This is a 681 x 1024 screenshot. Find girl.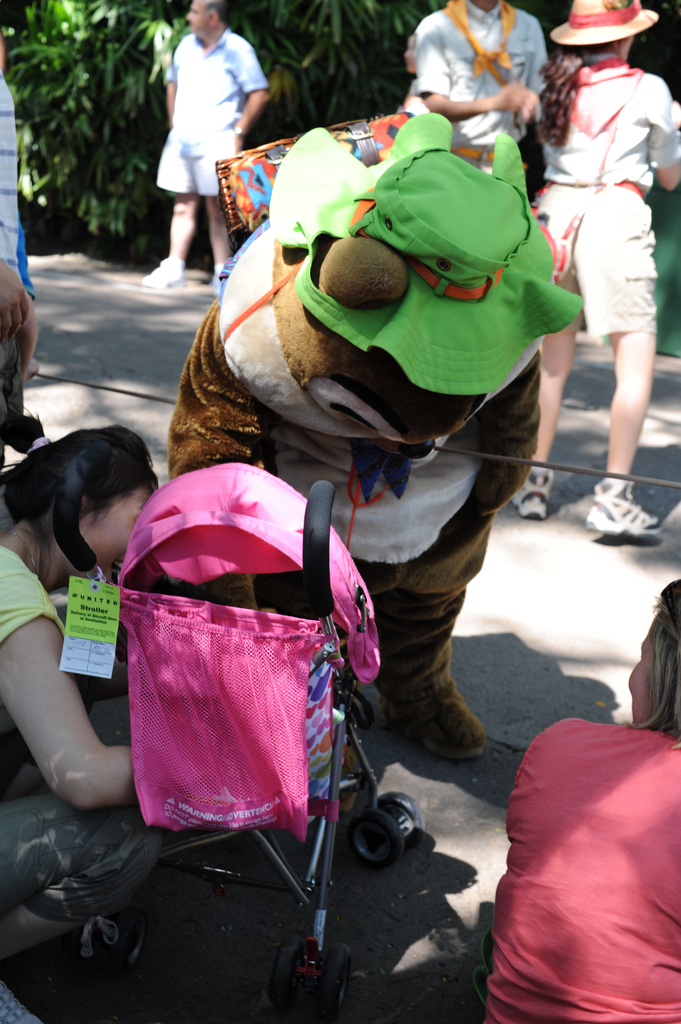
Bounding box: bbox(490, 580, 680, 1023).
